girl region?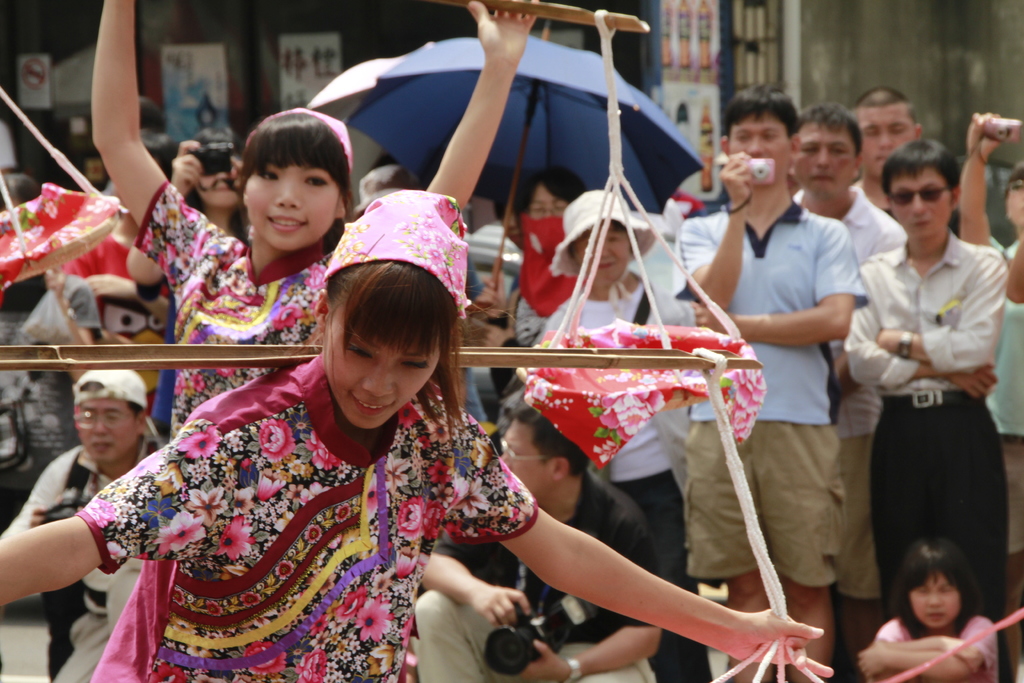
[93,0,543,443]
